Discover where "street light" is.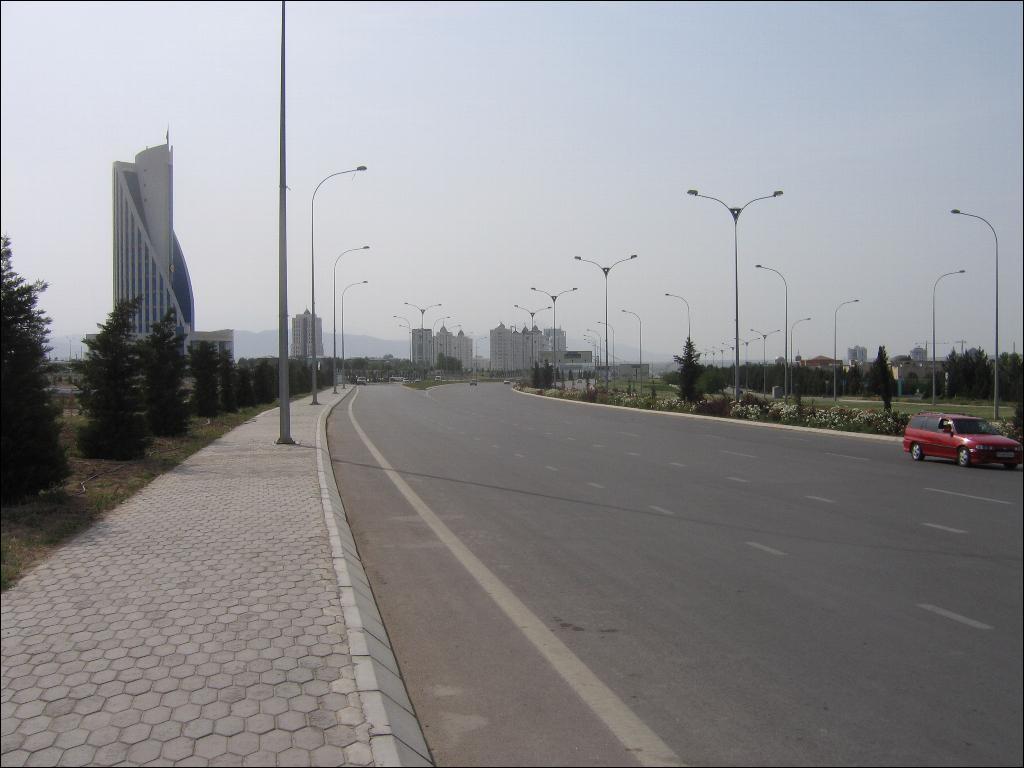
Discovered at bbox(686, 157, 814, 411).
